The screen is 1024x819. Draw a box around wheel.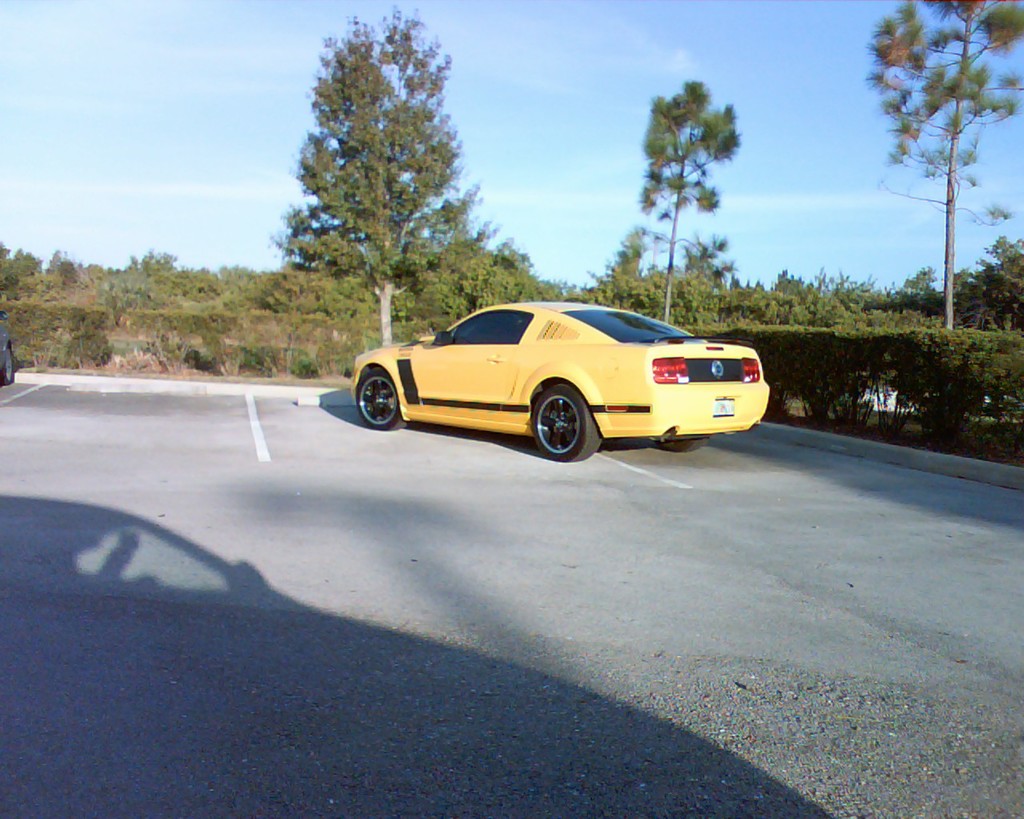
[x1=0, y1=344, x2=15, y2=384].
